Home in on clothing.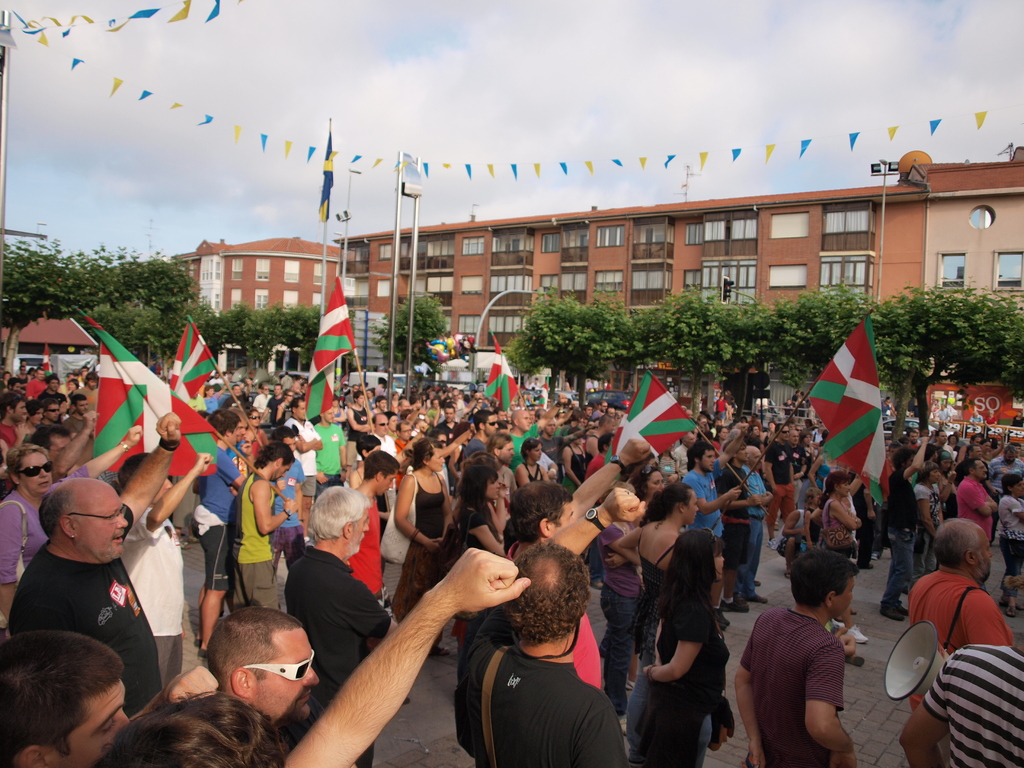
Homed in at box(888, 466, 920, 622).
